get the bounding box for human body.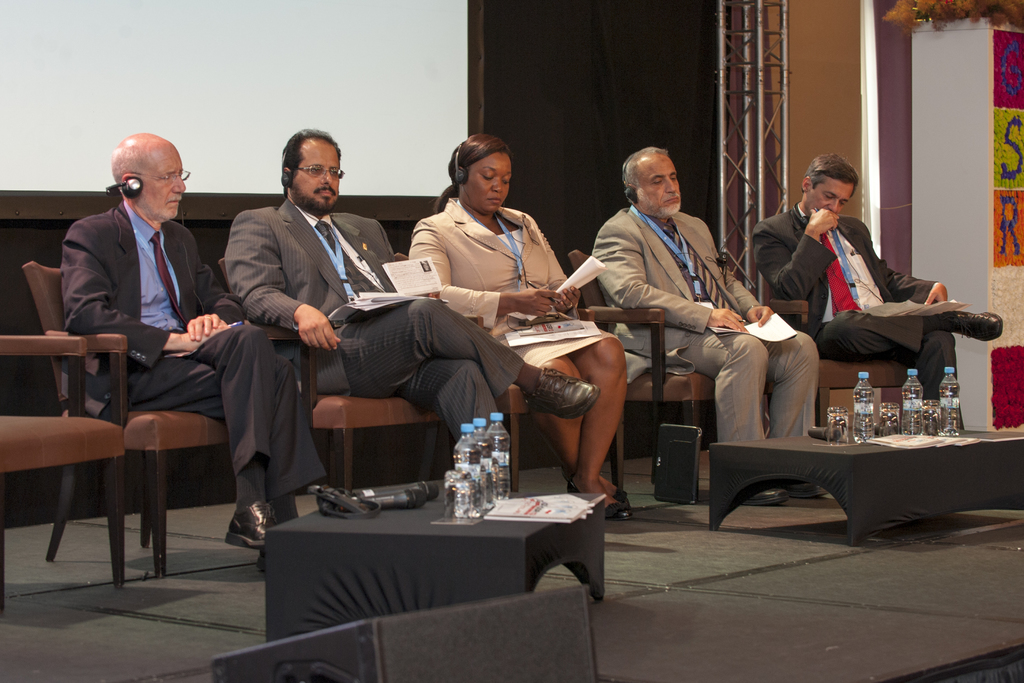
x1=73 y1=135 x2=329 y2=543.
